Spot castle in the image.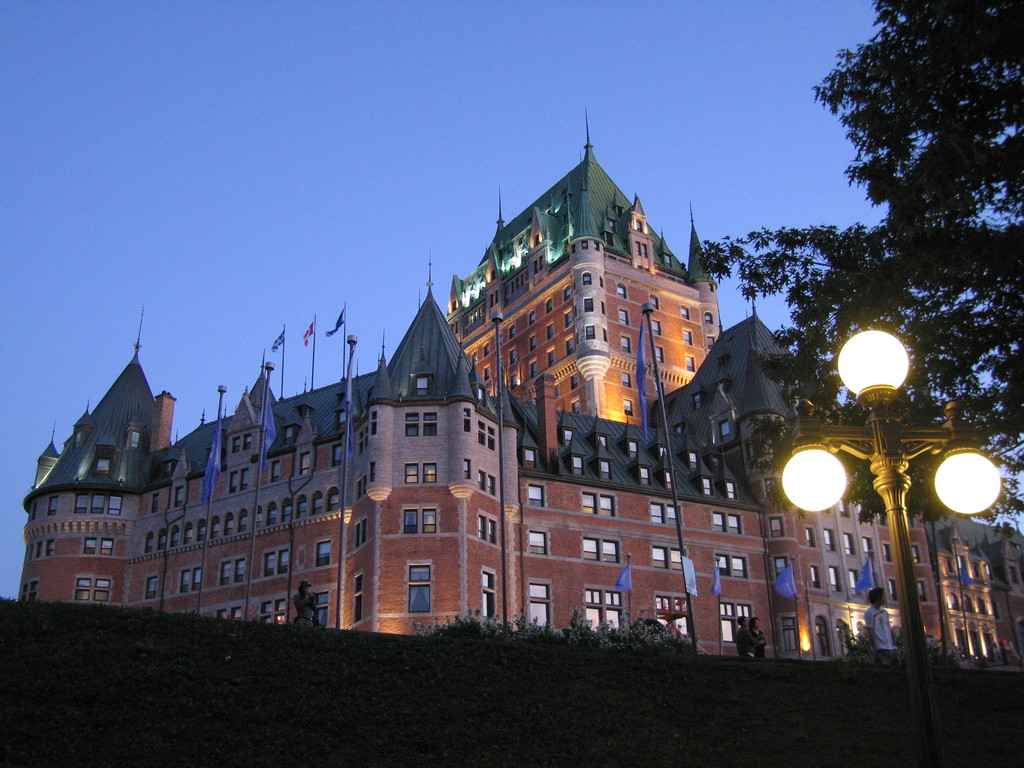
castle found at x1=19 y1=85 x2=979 y2=705.
